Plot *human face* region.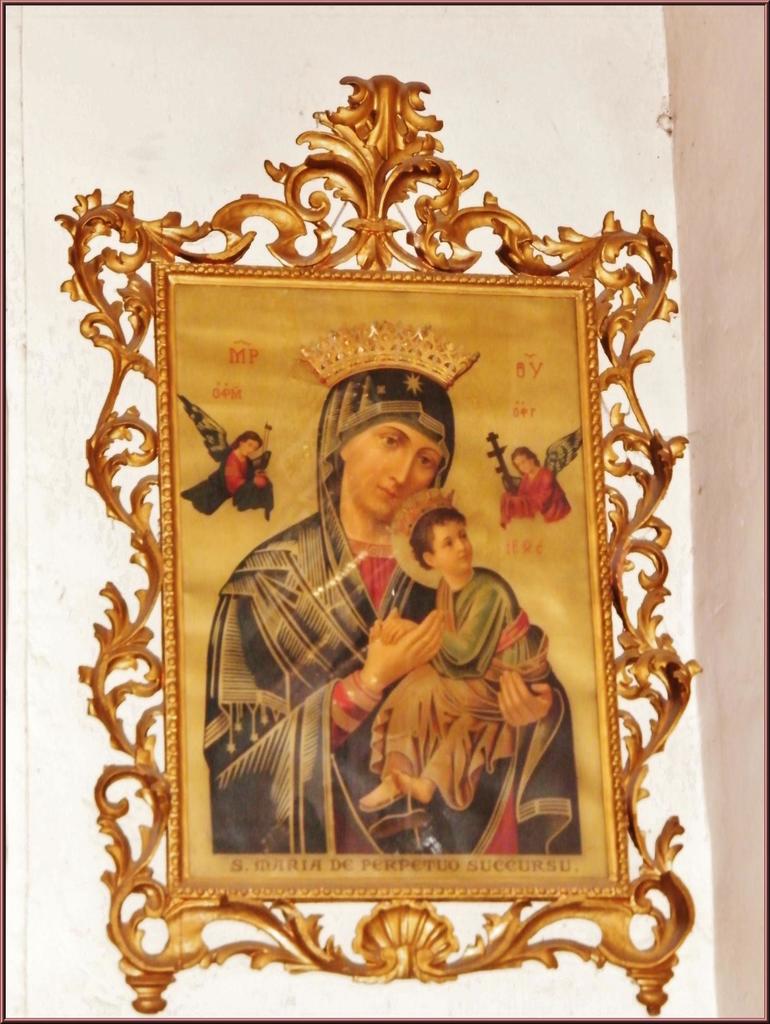
Plotted at bbox=(239, 436, 256, 458).
